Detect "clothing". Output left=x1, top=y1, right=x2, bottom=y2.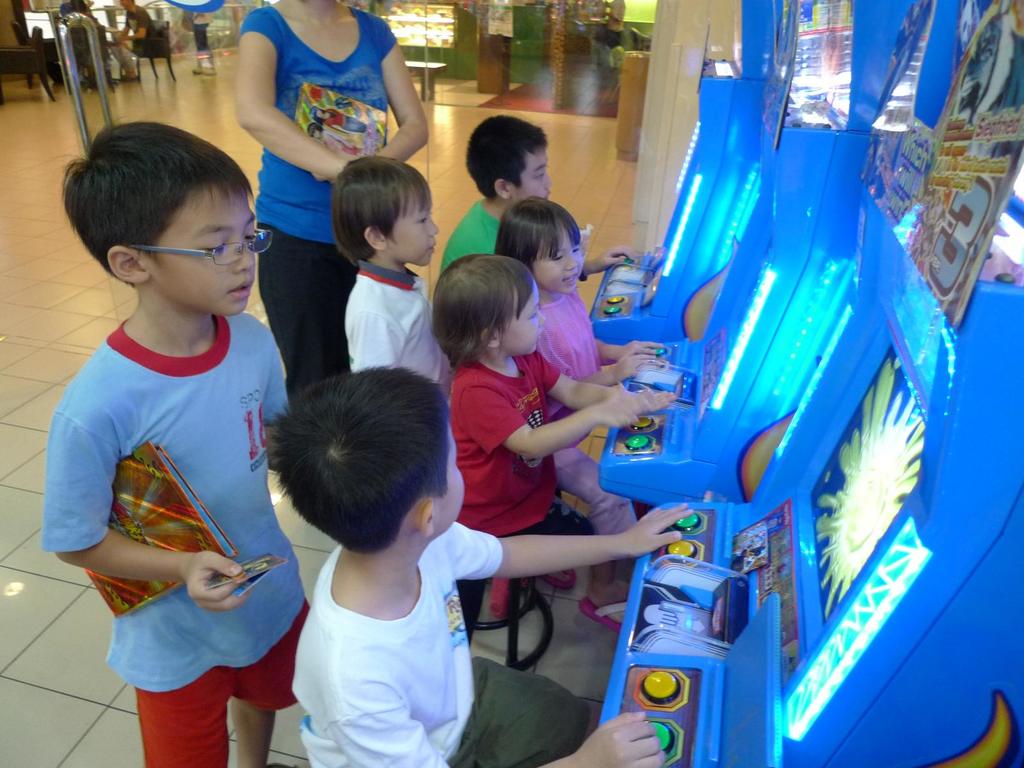
left=439, top=191, right=511, bottom=274.
